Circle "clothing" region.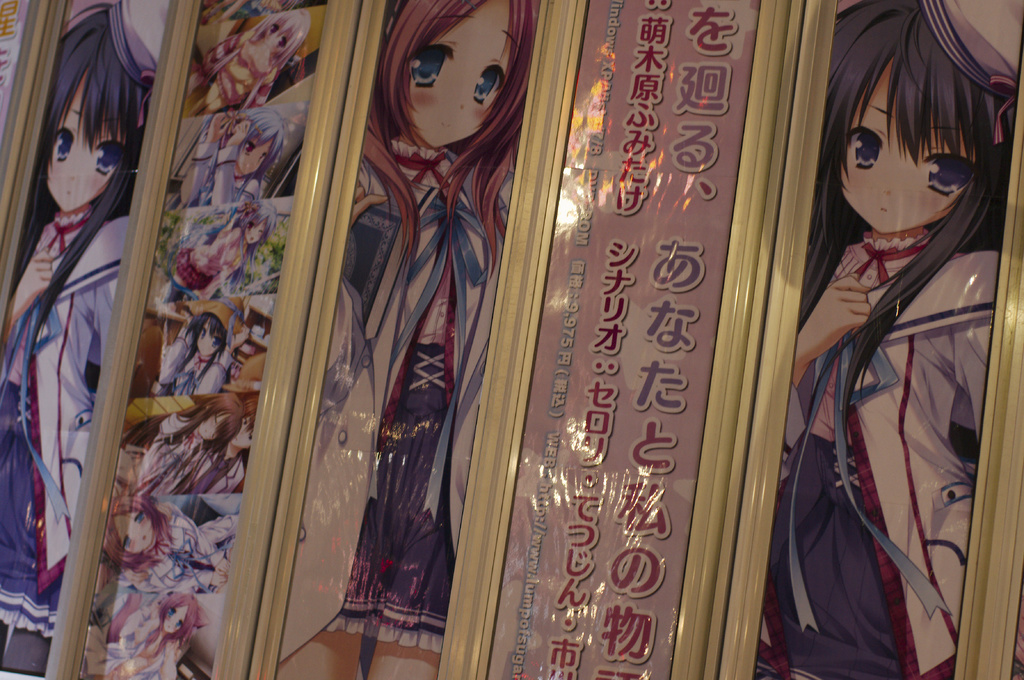
Region: <box>179,137,255,206</box>.
